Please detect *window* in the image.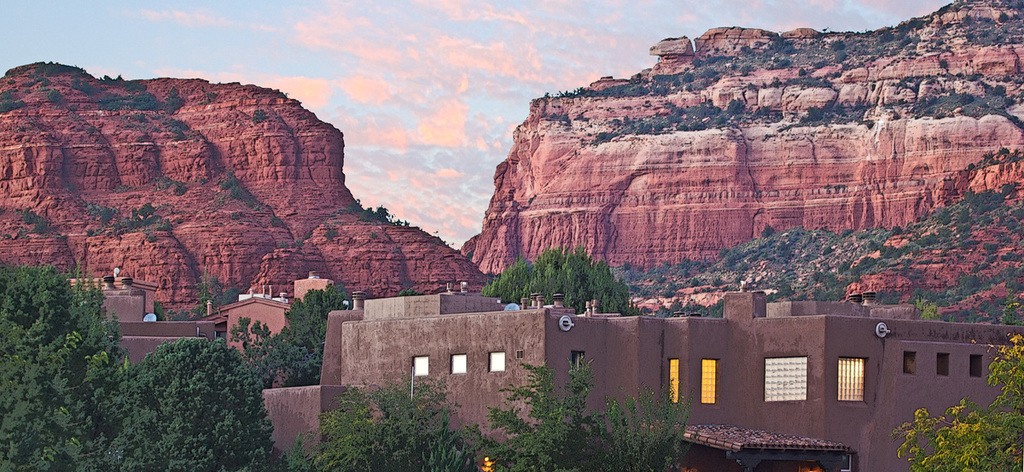
667/358/681/404.
